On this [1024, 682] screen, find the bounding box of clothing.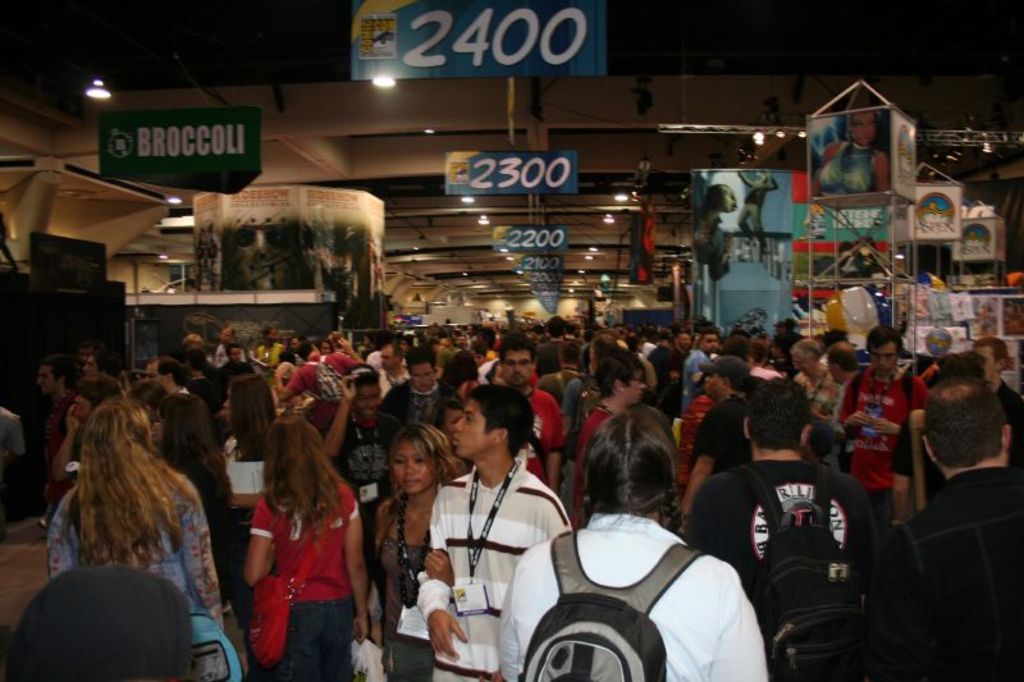
Bounding box: bbox(330, 344, 367, 374).
